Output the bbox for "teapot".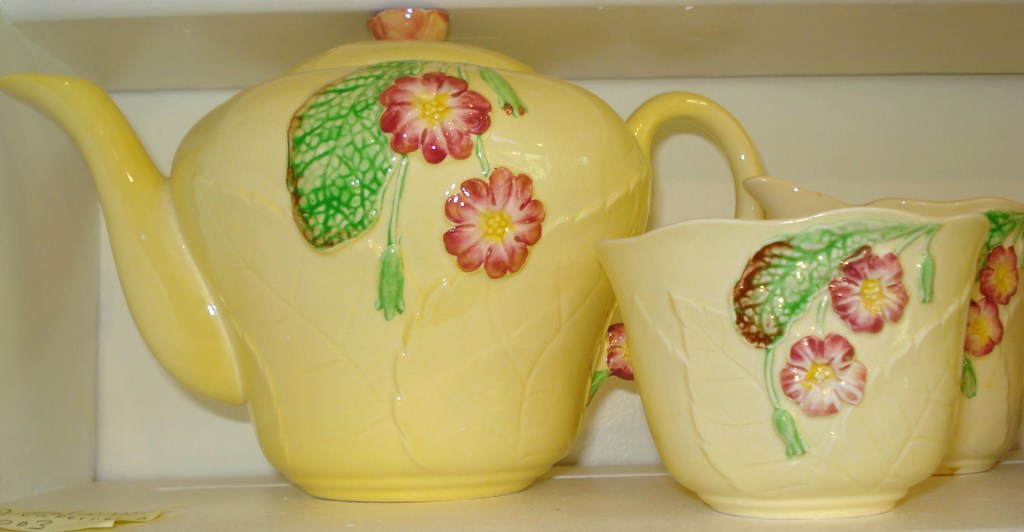
0/8/763/503.
